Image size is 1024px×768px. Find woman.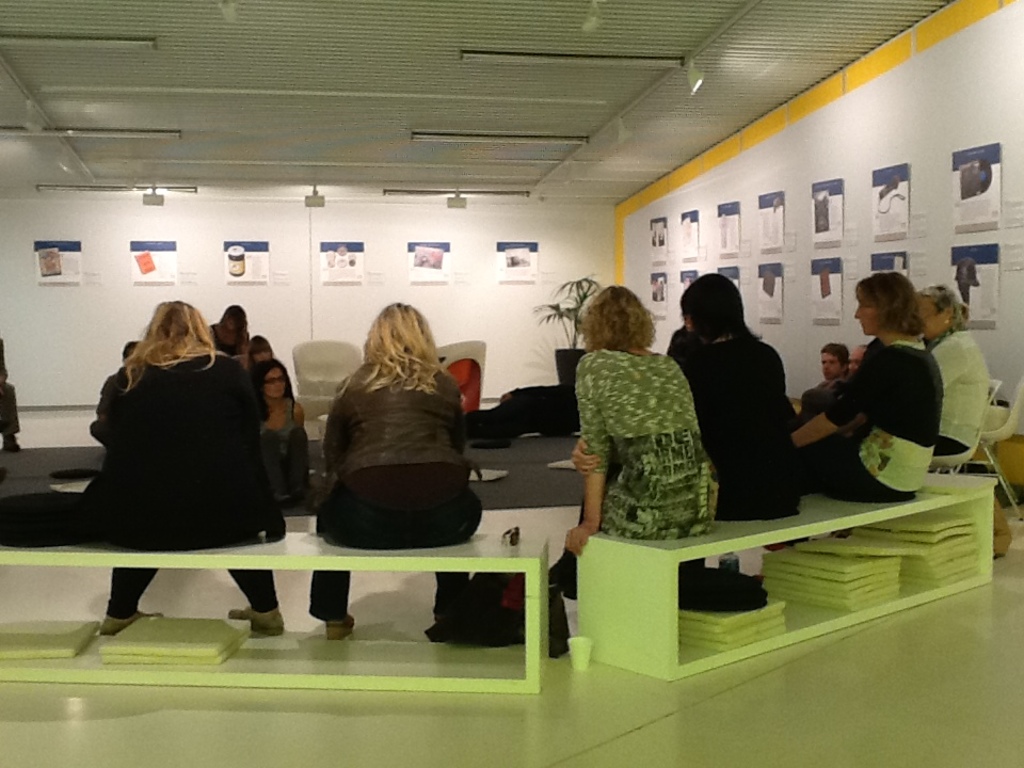
locate(554, 282, 709, 604).
